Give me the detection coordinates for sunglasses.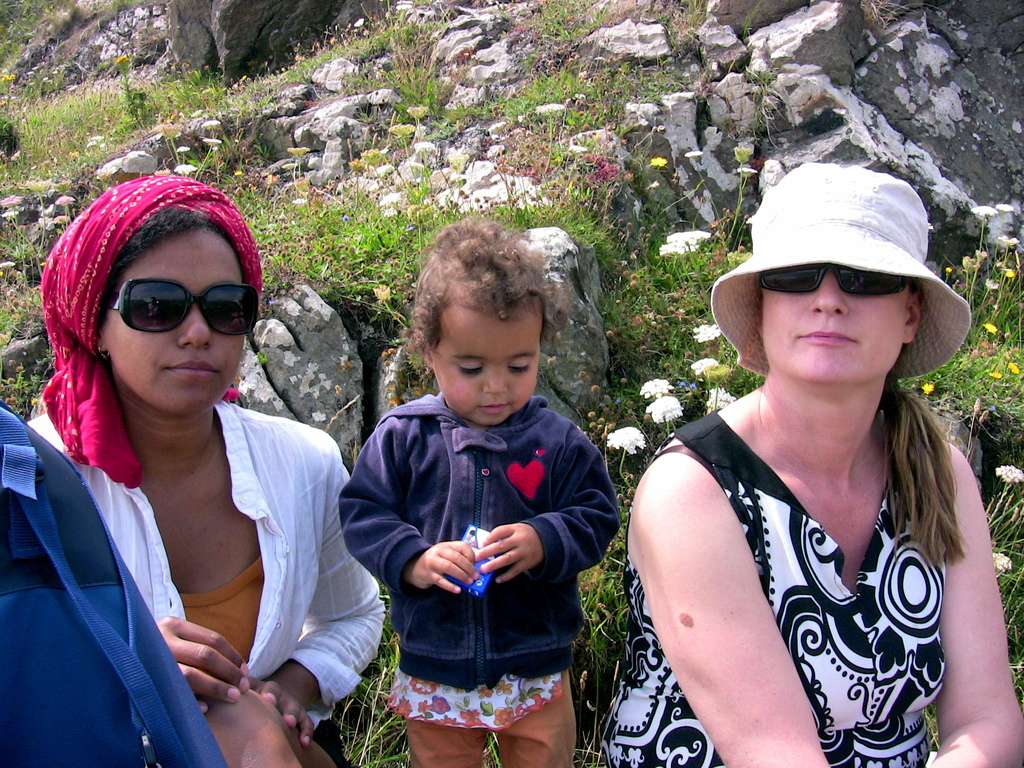
locate(757, 257, 910, 302).
